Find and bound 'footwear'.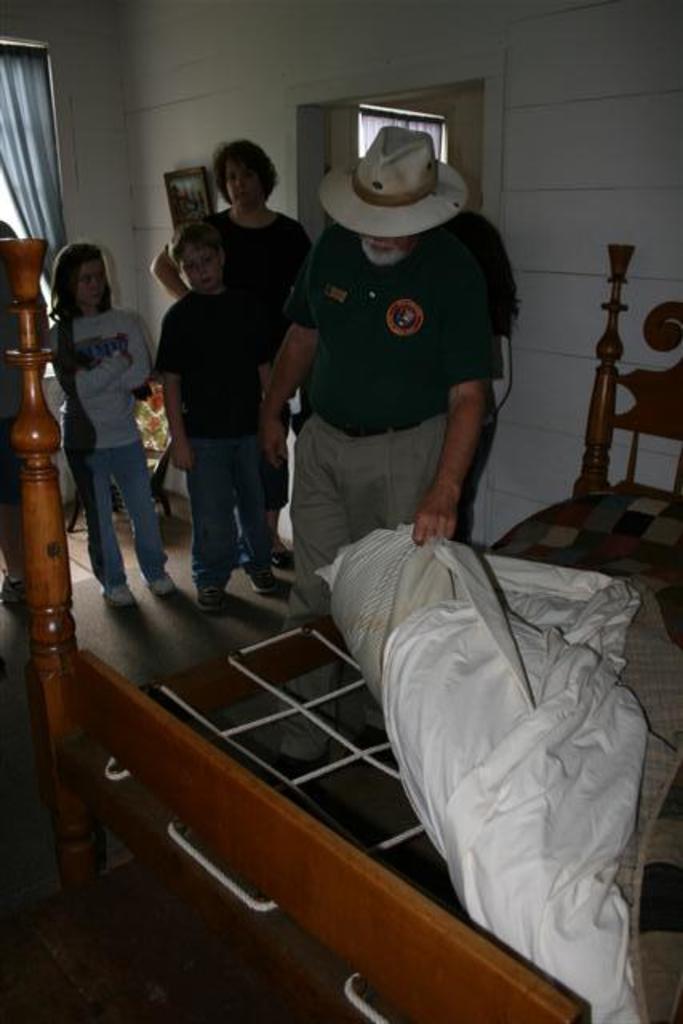
Bound: Rect(144, 568, 174, 602).
